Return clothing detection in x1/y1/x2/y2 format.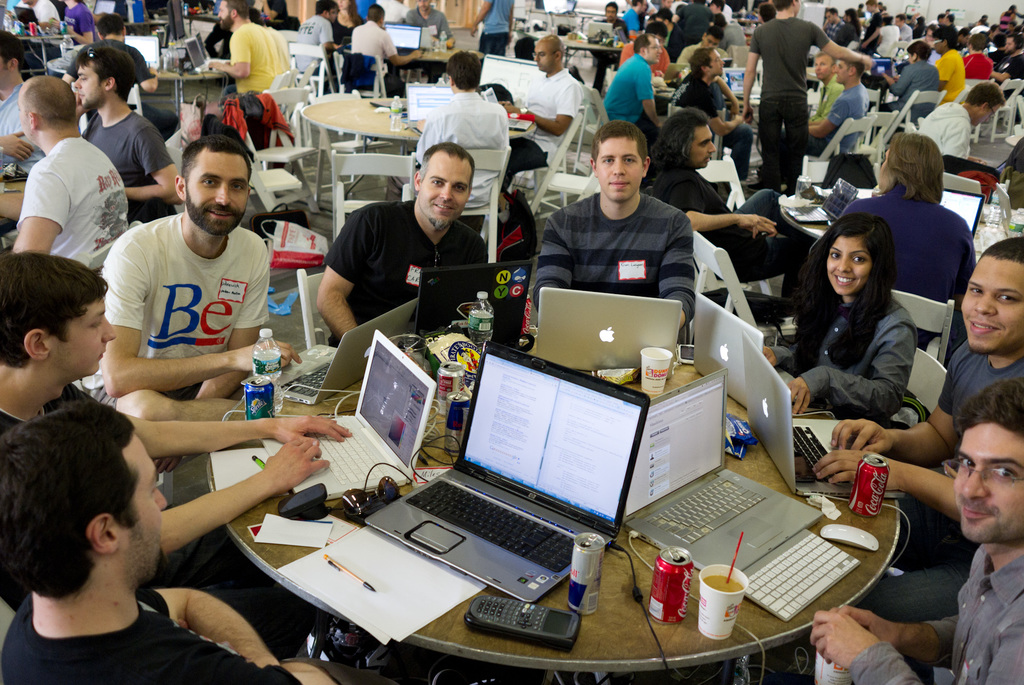
797/83/865/143.
